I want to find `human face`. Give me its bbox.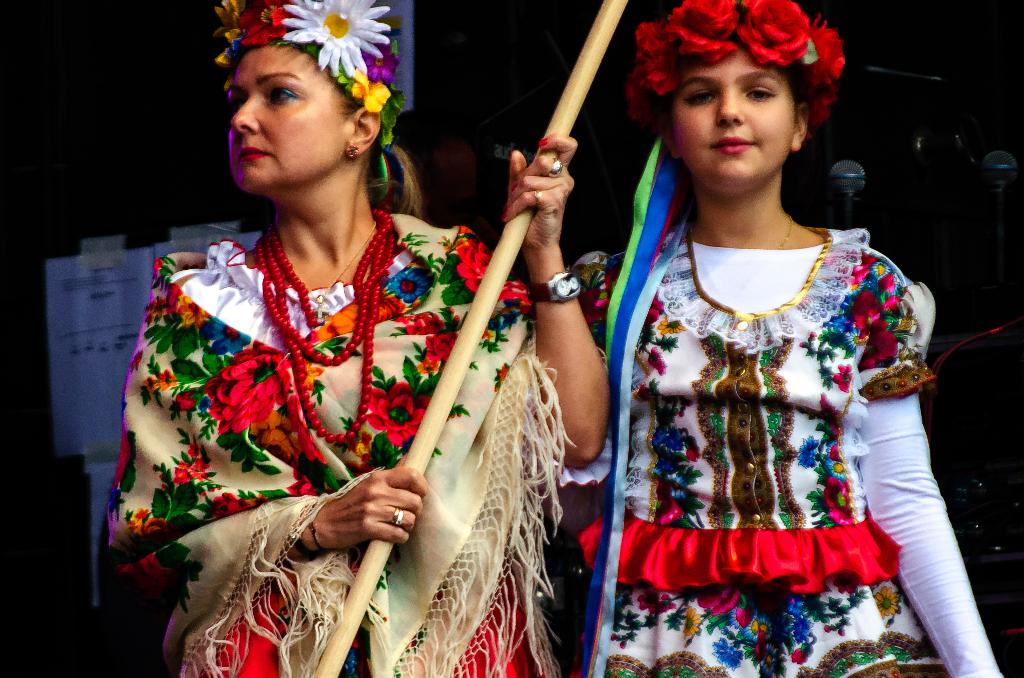
select_region(225, 48, 347, 197).
